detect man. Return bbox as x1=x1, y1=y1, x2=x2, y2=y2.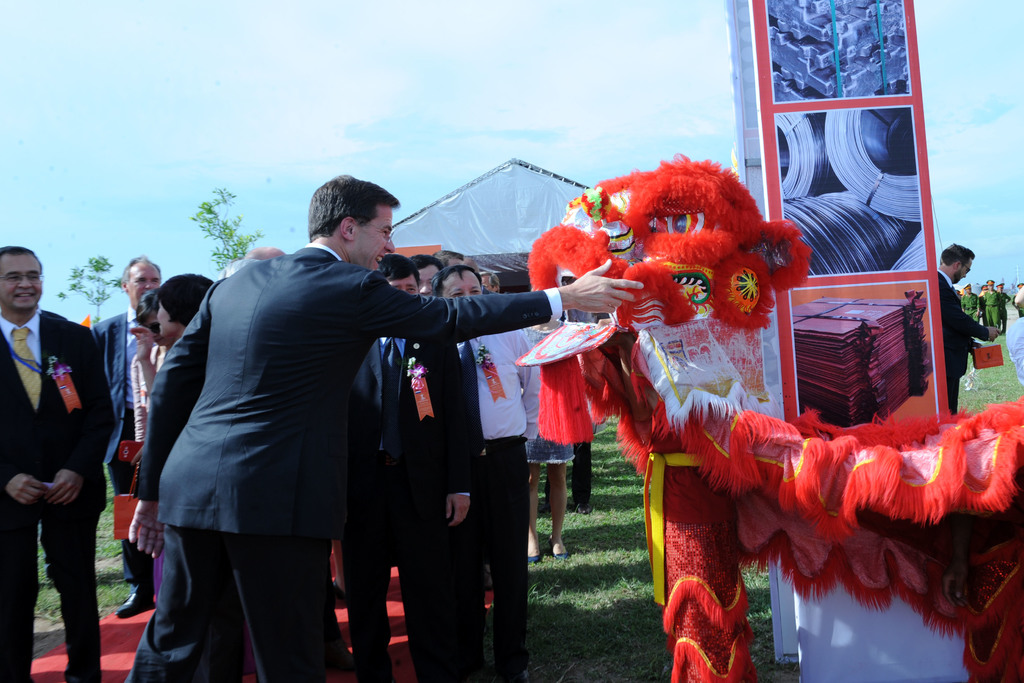
x1=961, y1=281, x2=975, y2=327.
